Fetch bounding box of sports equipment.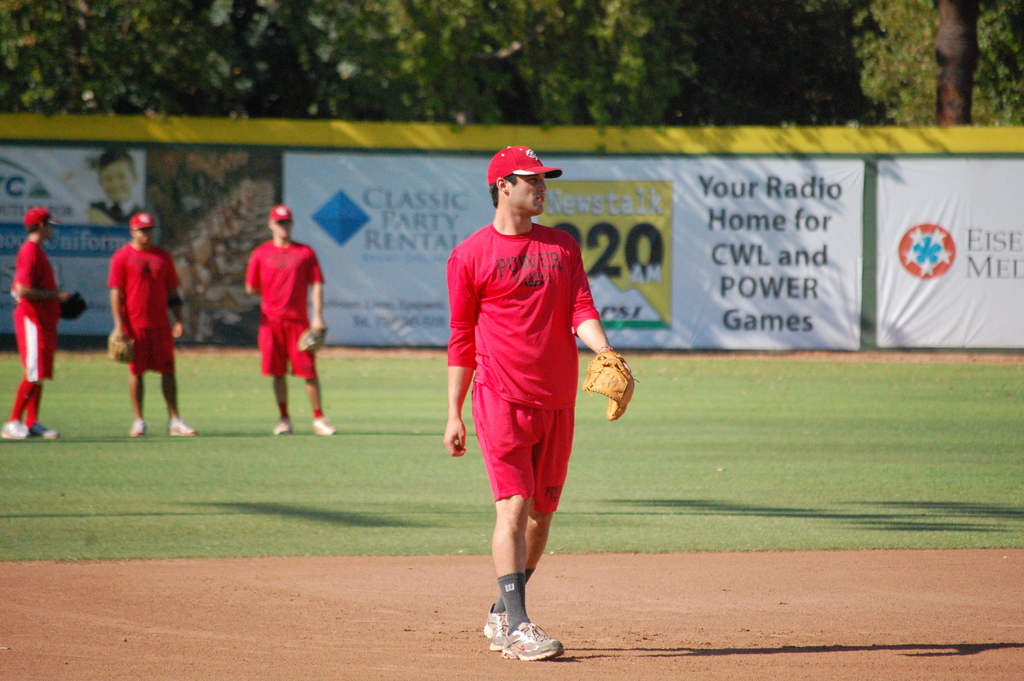
Bbox: 124:418:149:439.
